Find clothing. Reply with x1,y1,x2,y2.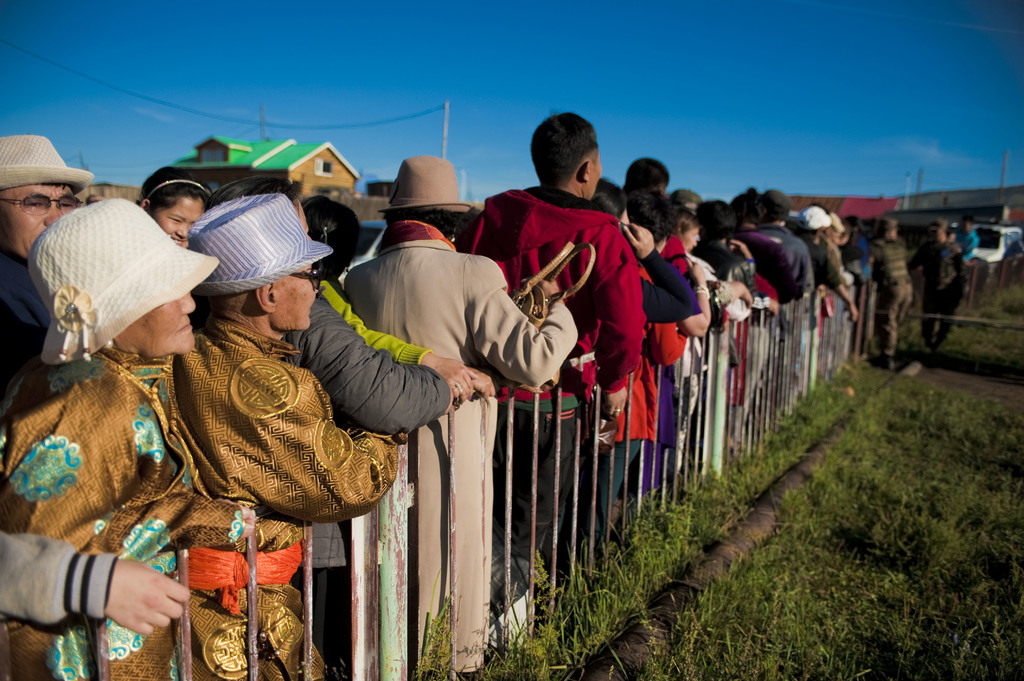
343,214,583,680.
